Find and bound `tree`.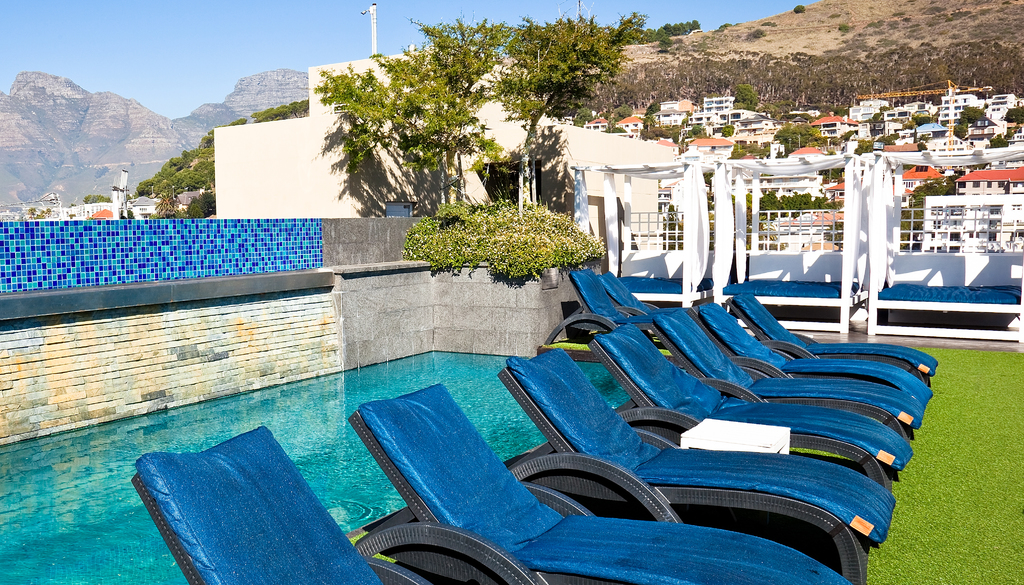
Bound: select_region(332, 15, 510, 189).
